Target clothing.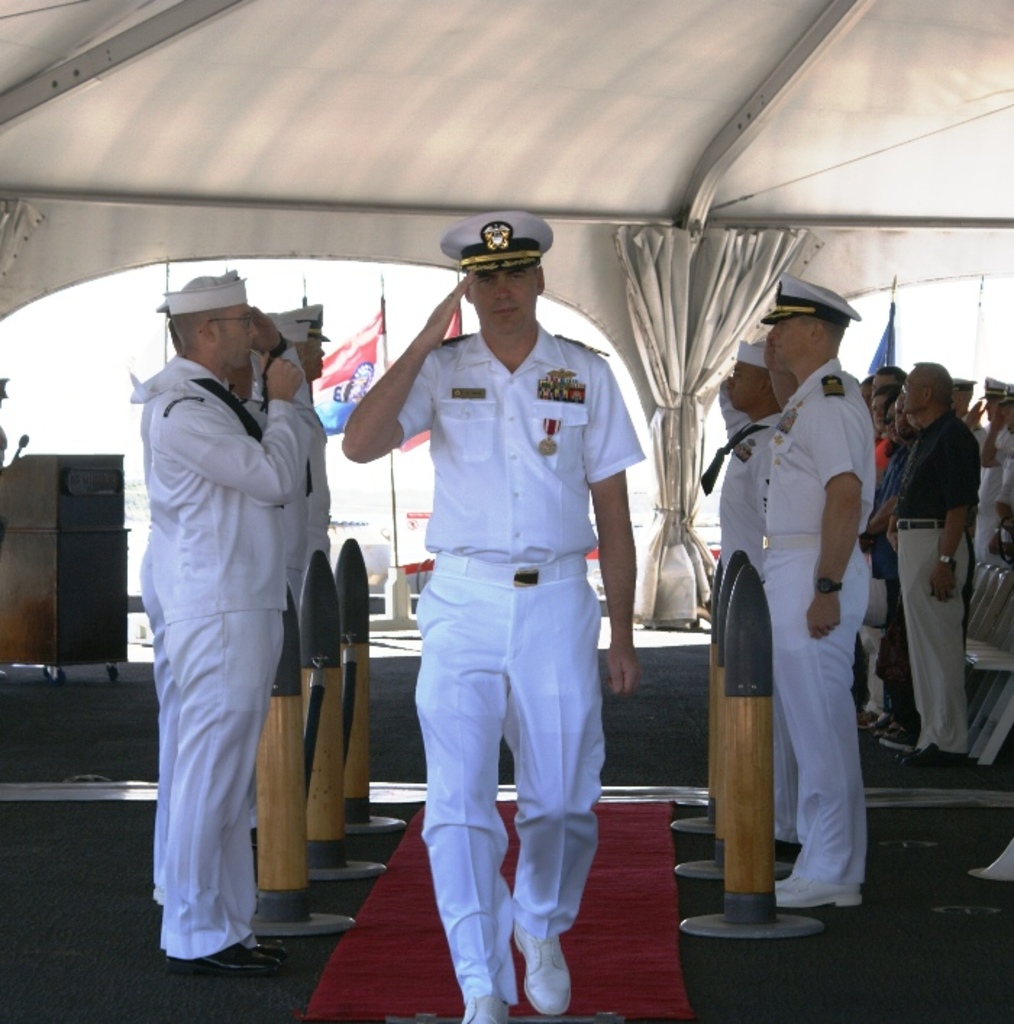
Target region: (359,236,653,956).
